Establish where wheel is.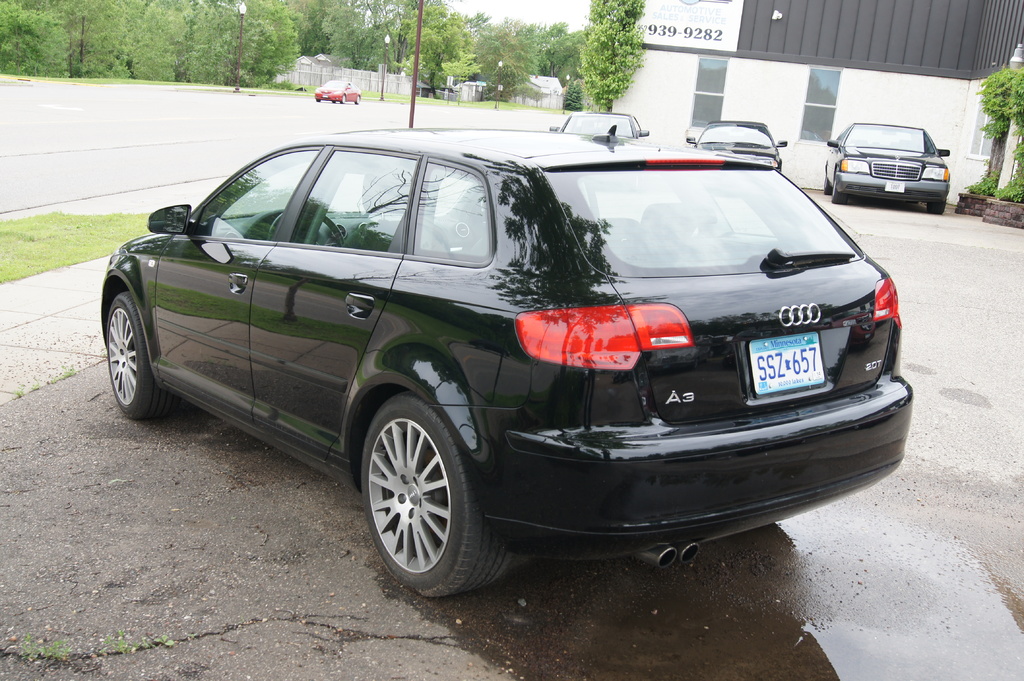
Established at [109,287,173,413].
